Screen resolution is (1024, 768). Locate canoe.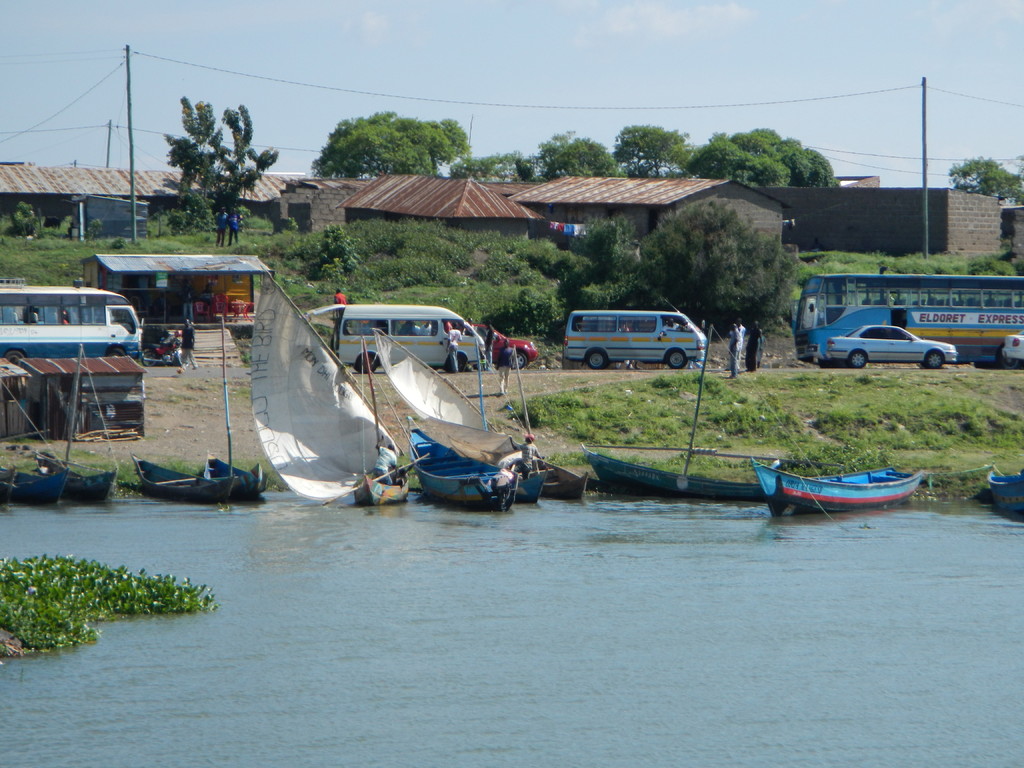
bbox=[0, 458, 70, 500].
